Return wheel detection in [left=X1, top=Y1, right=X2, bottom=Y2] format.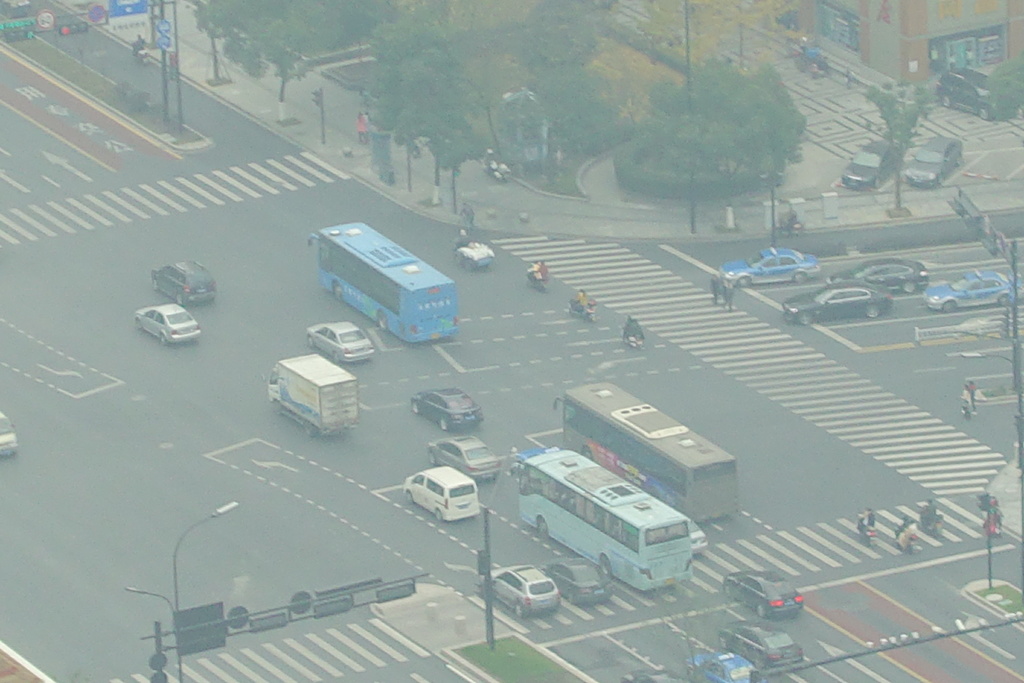
[left=305, top=336, right=315, bottom=346].
